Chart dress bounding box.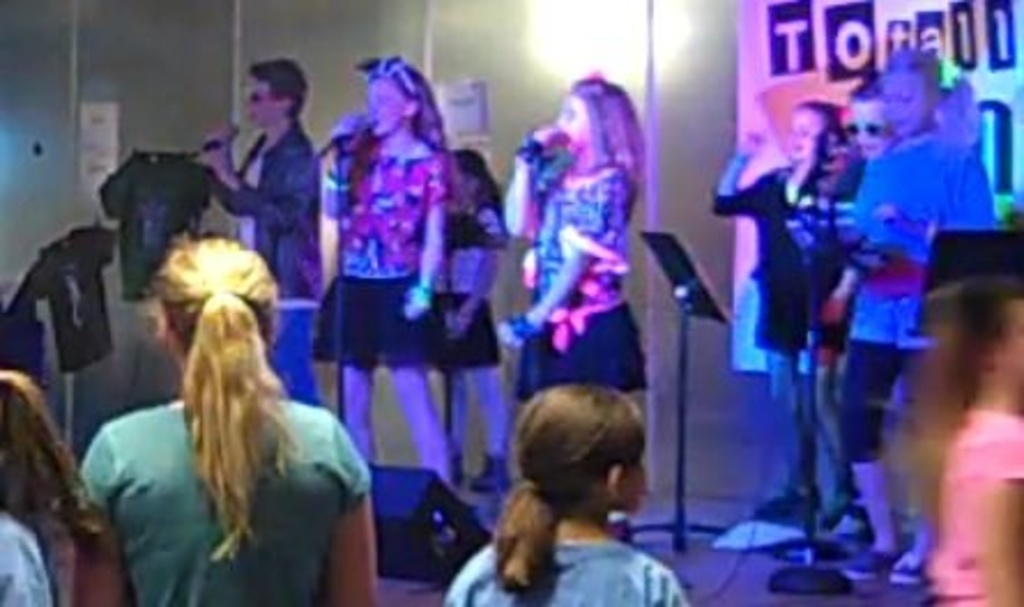
Charted: <bbox>313, 149, 458, 370</bbox>.
